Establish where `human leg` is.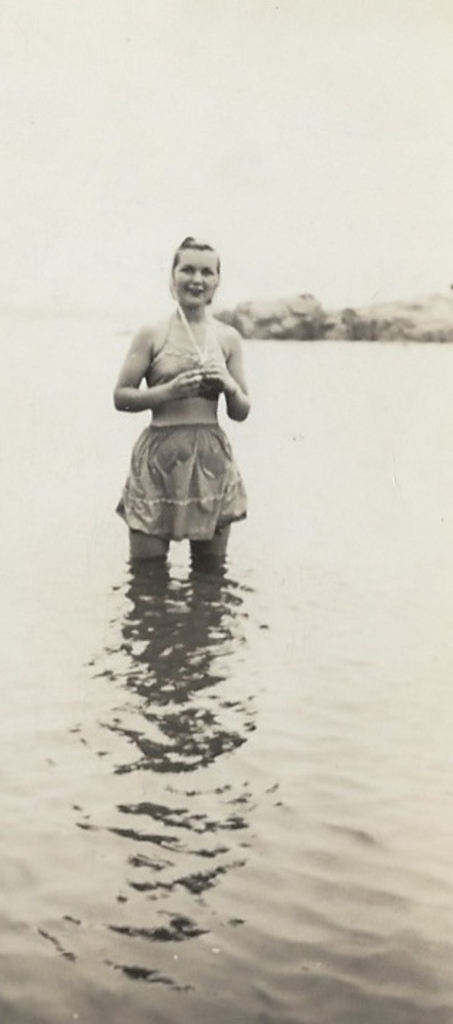
Established at 130 427 167 561.
